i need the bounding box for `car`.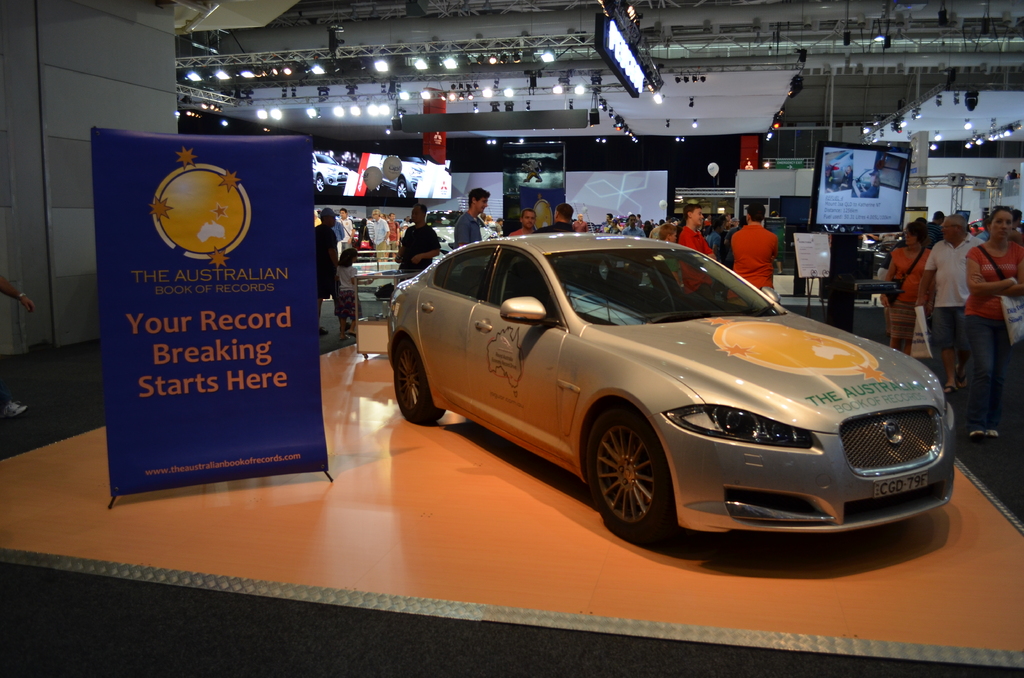
Here it is: {"x1": 379, "y1": 220, "x2": 952, "y2": 549}.
